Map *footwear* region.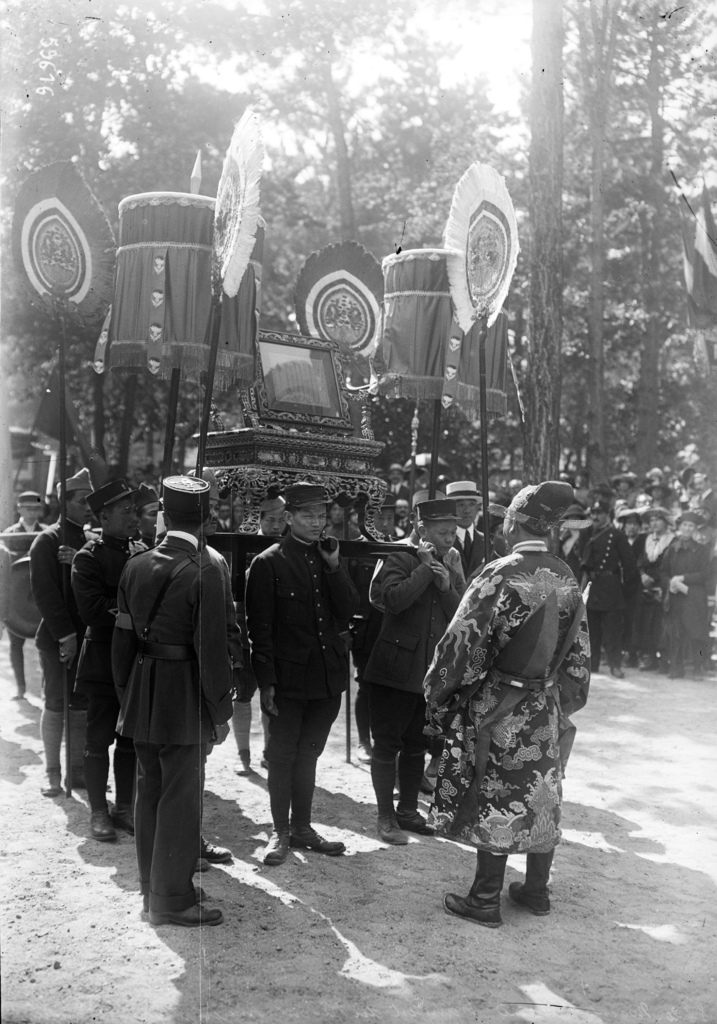
Mapped to select_region(115, 807, 140, 836).
